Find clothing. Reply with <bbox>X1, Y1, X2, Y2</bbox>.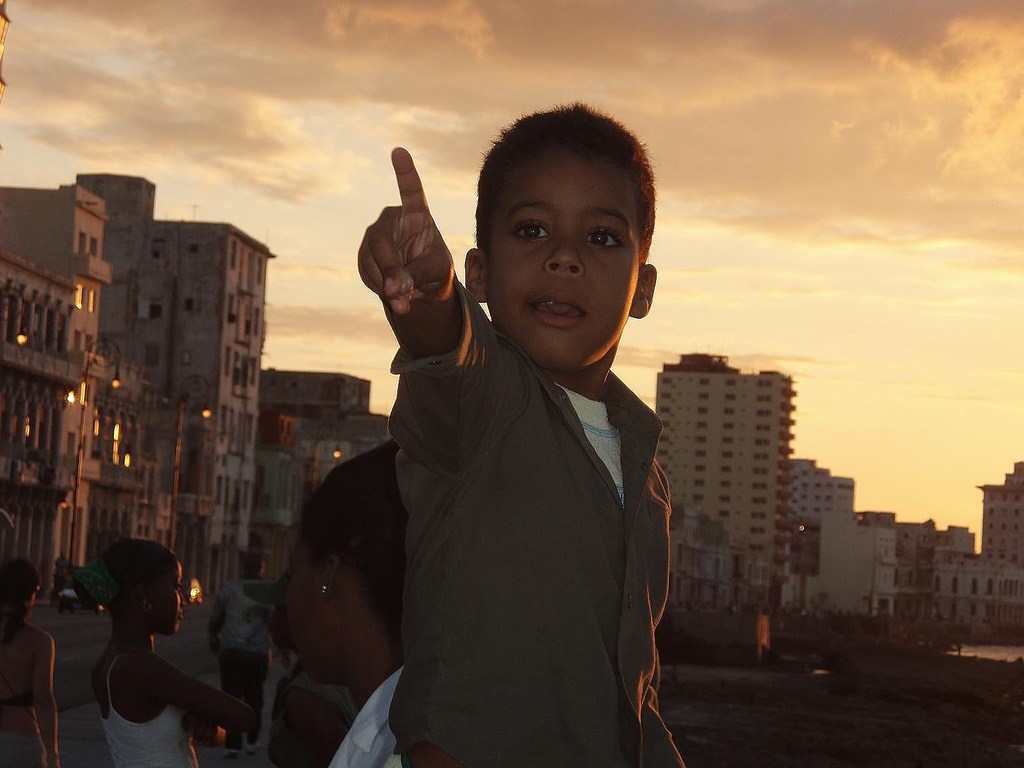
<bbox>93, 641, 191, 767</bbox>.
